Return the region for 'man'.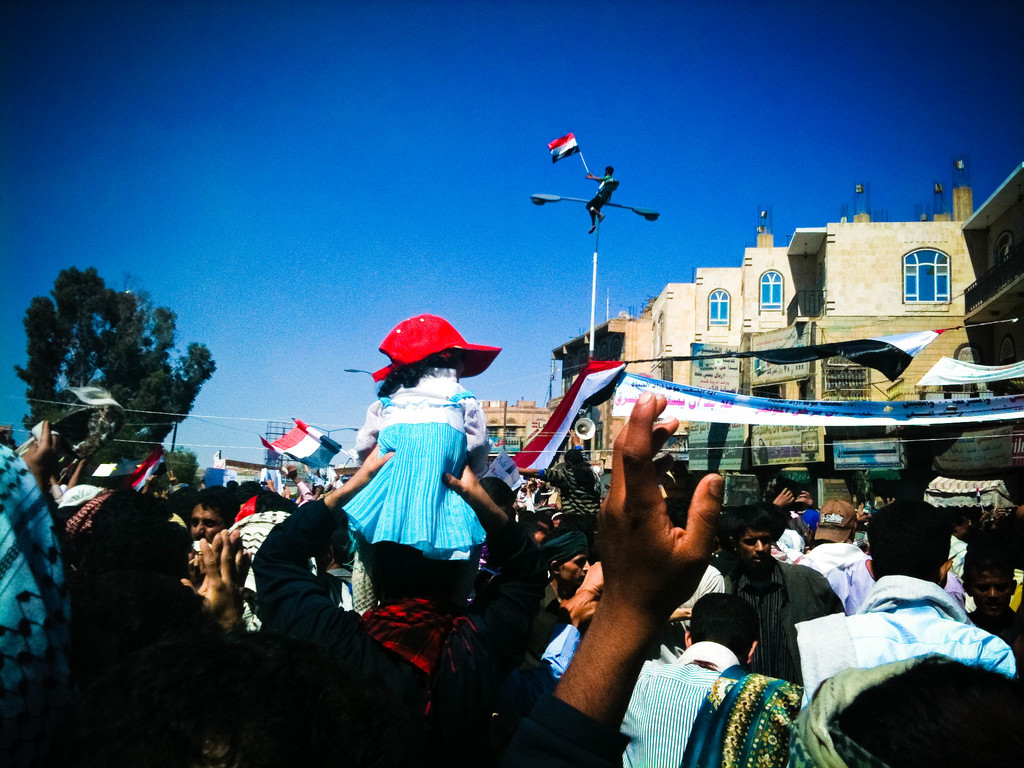
190/484/240/552.
